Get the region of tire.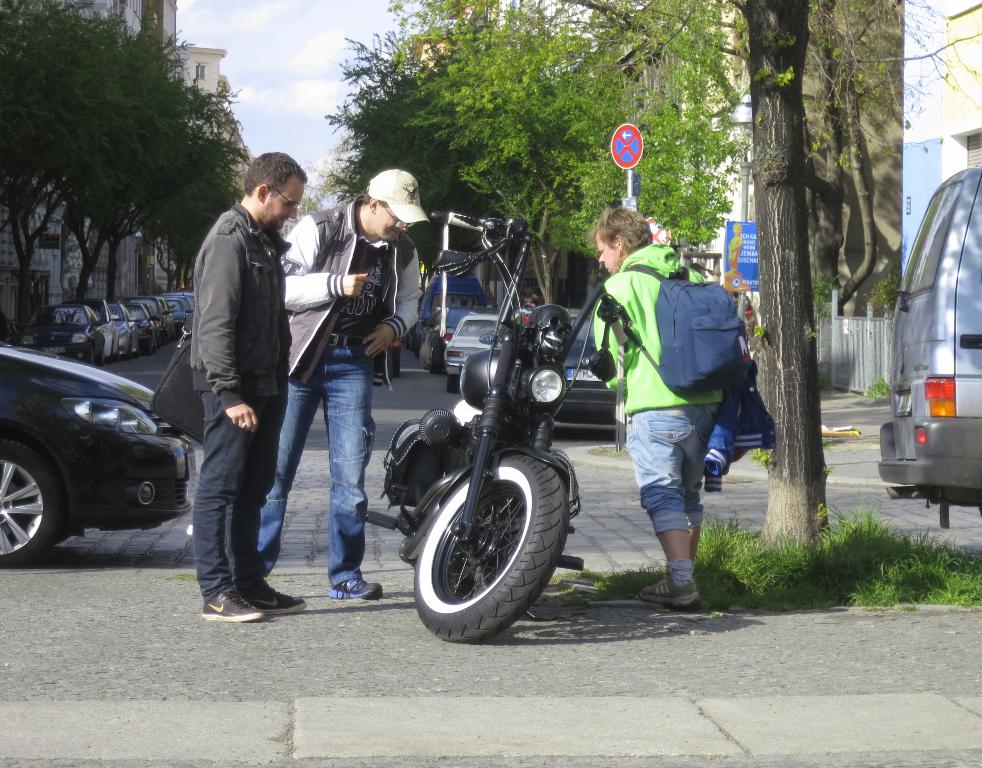
x1=416, y1=452, x2=573, y2=645.
